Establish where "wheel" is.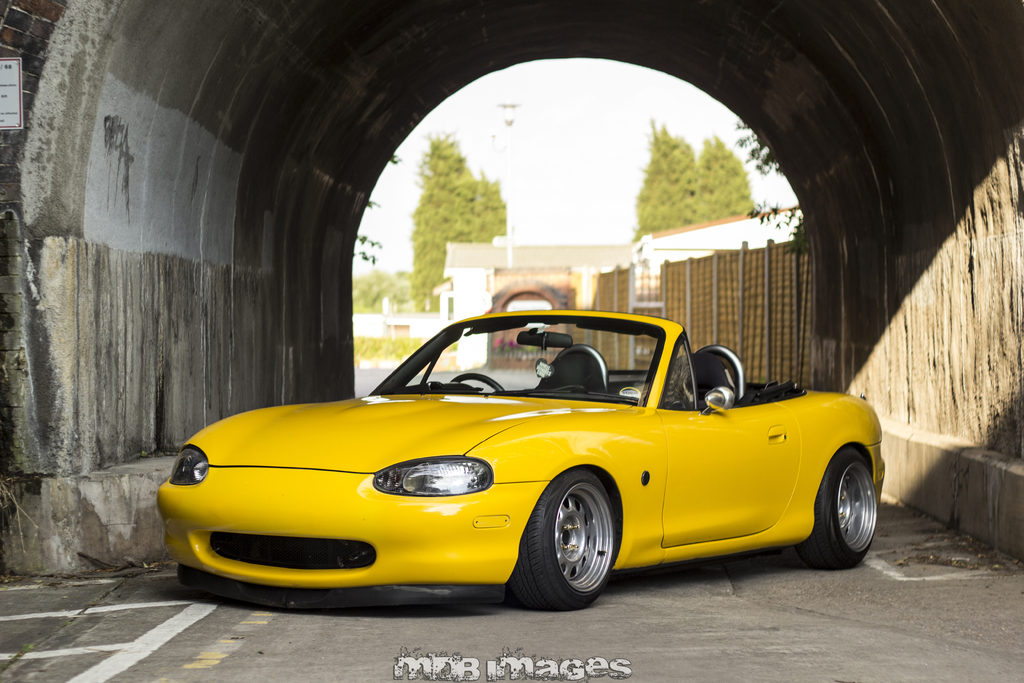
Established at [530, 484, 618, 605].
